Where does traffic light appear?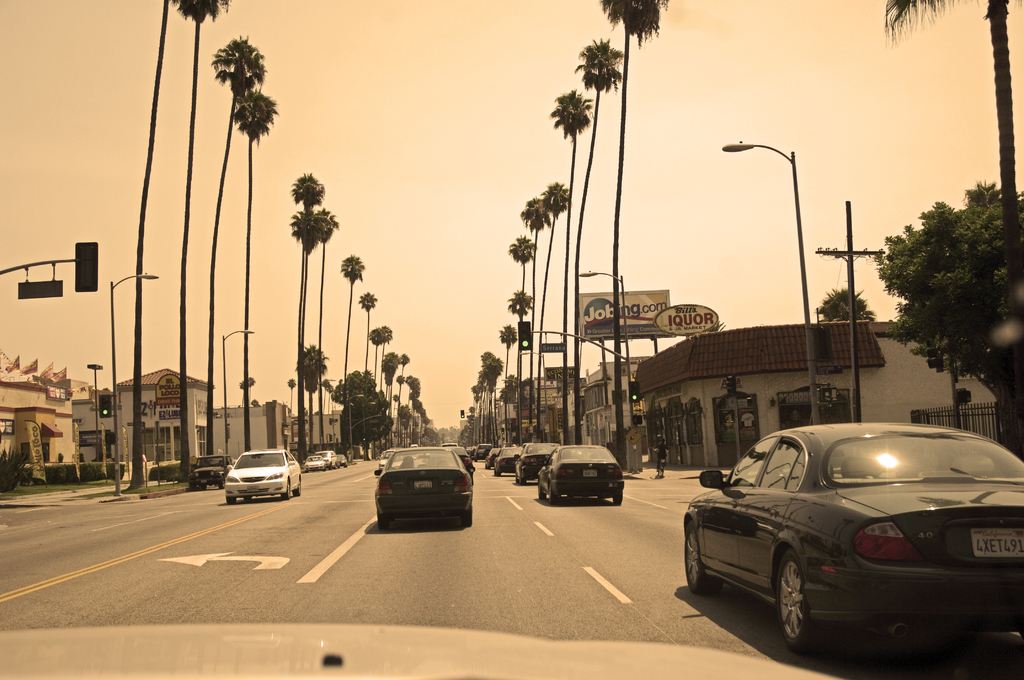
Appears at x1=925 y1=335 x2=946 y2=376.
